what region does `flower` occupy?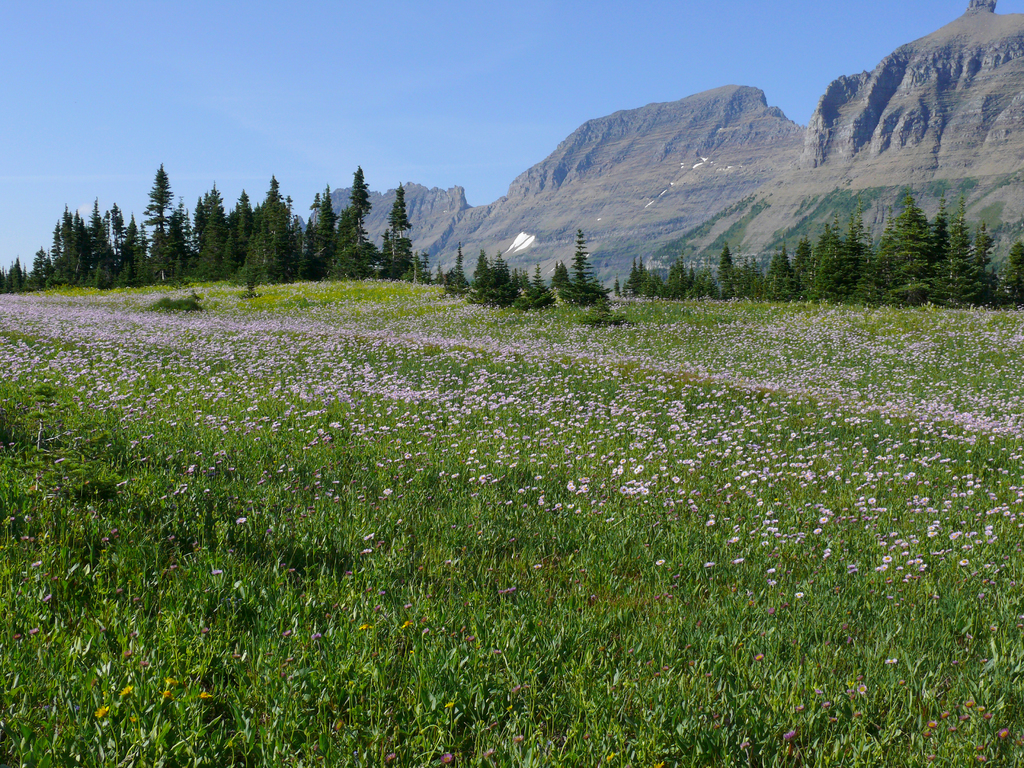
Rect(200, 689, 212, 701).
